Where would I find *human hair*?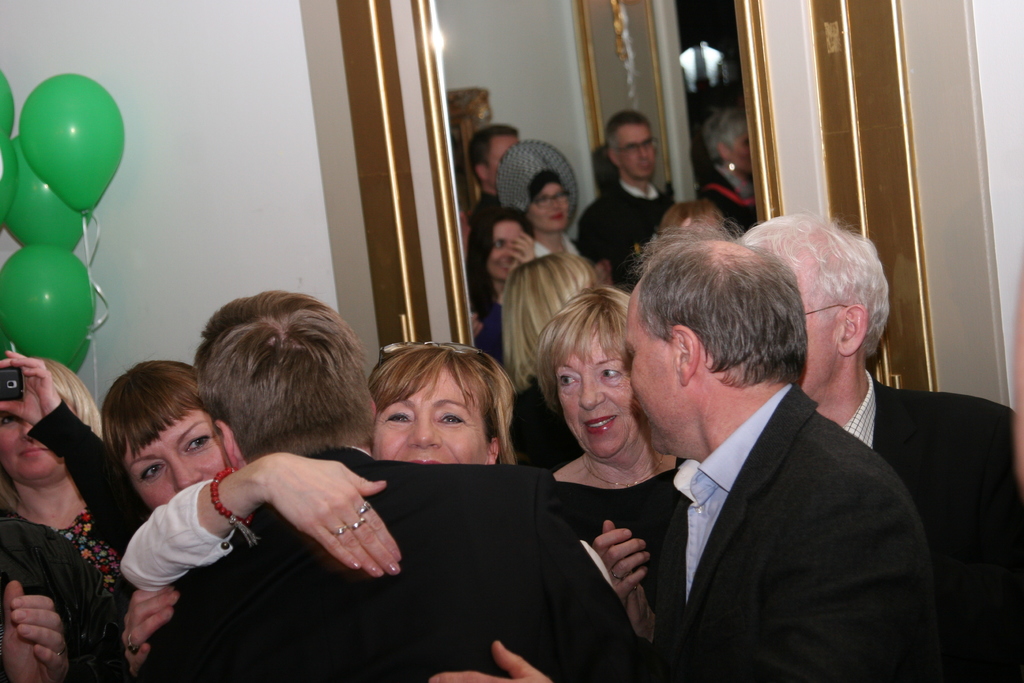
At bbox=(607, 113, 652, 179).
